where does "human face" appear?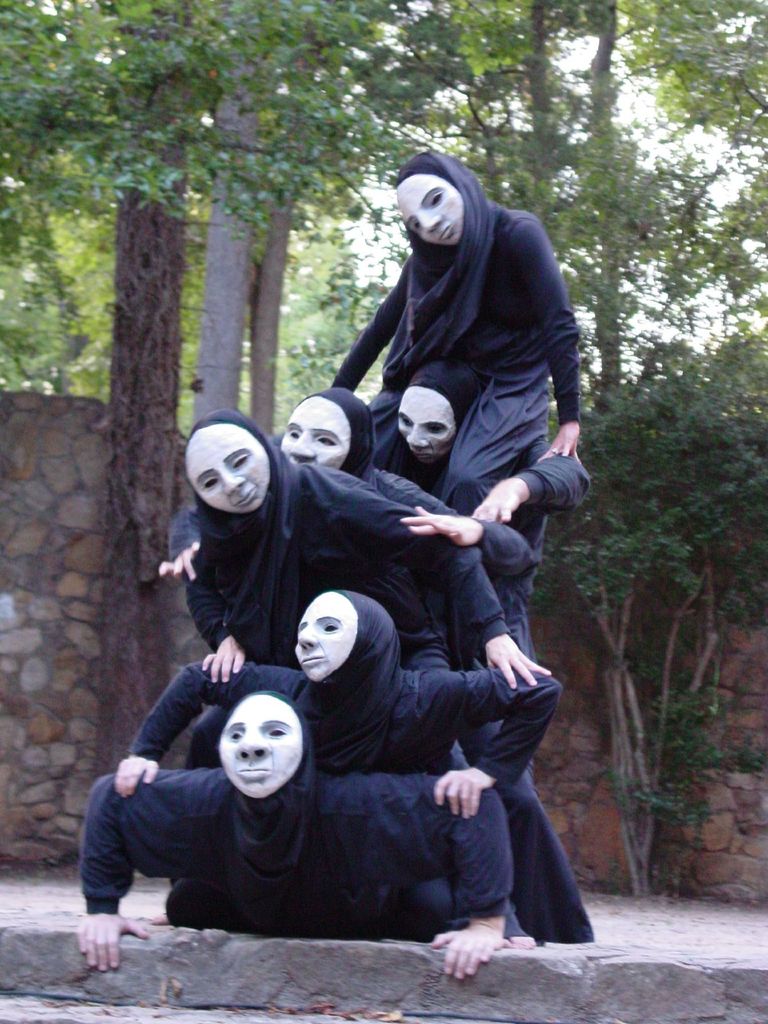
Appears at 191/426/271/510.
